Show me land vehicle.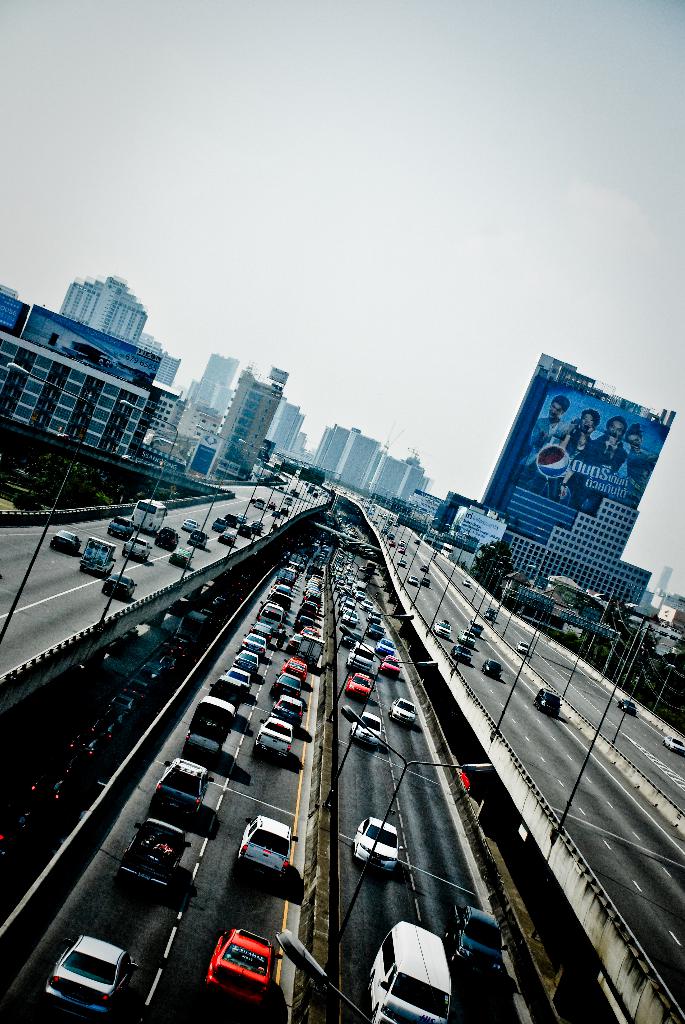
land vehicle is here: (433,618,446,636).
